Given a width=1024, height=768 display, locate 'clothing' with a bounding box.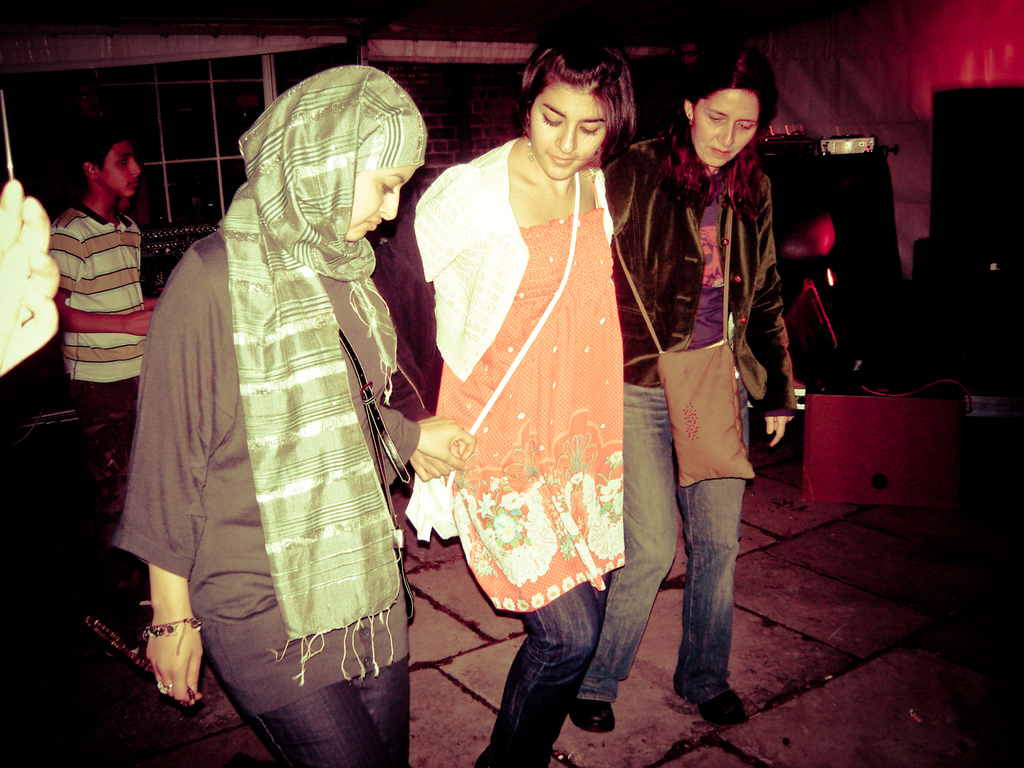
Located: x1=46 y1=206 x2=143 y2=518.
